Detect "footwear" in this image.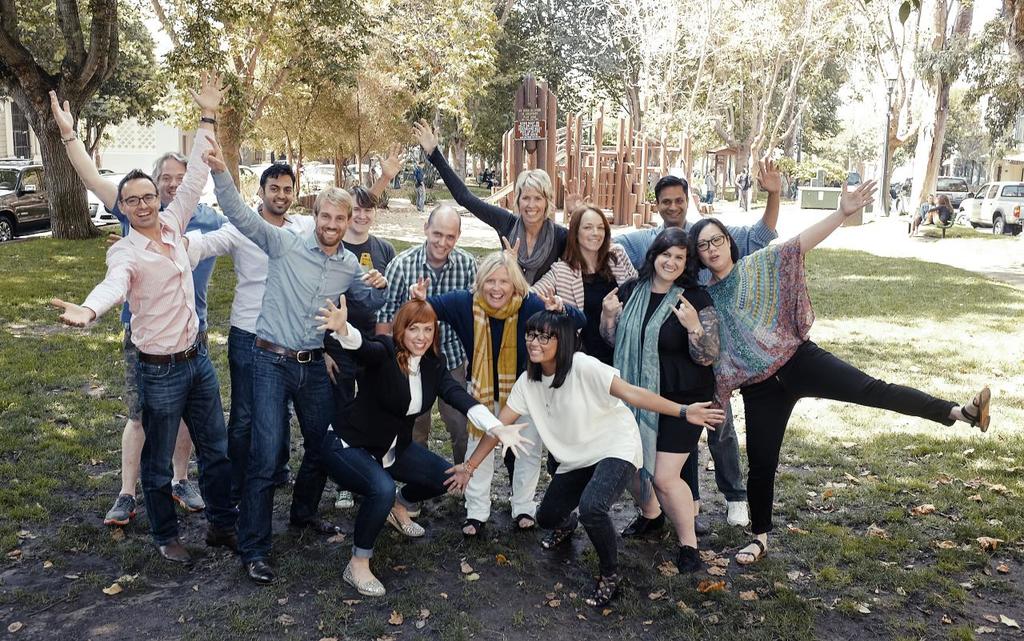
Detection: 618,508,668,535.
